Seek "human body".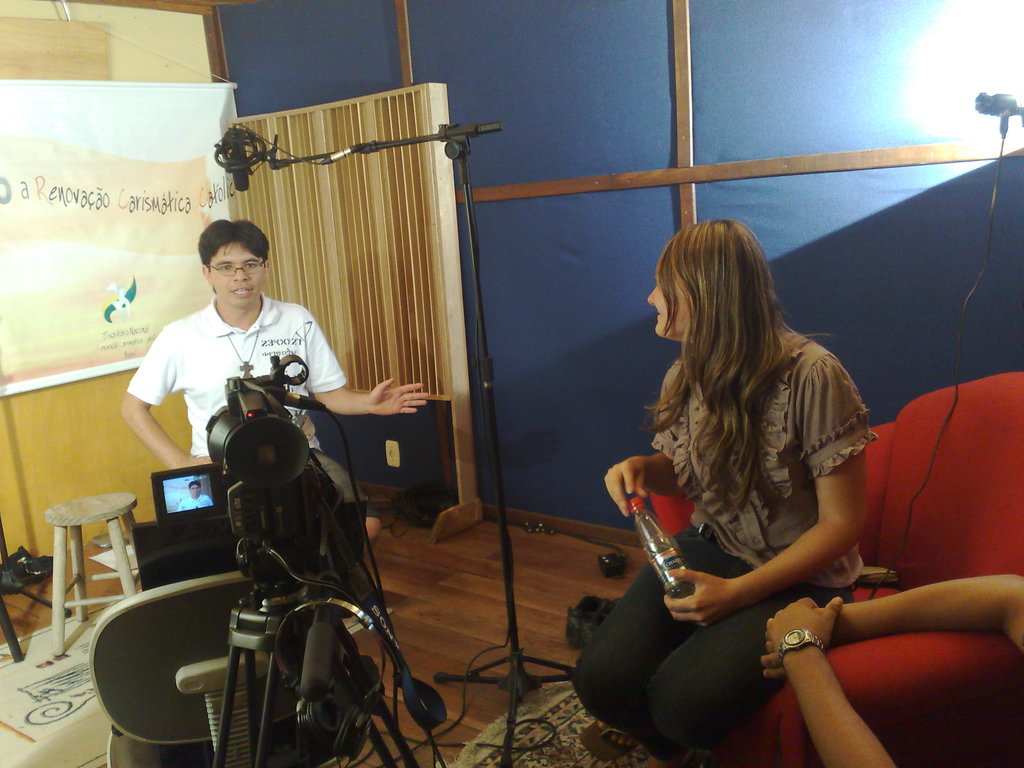
112/284/432/572.
